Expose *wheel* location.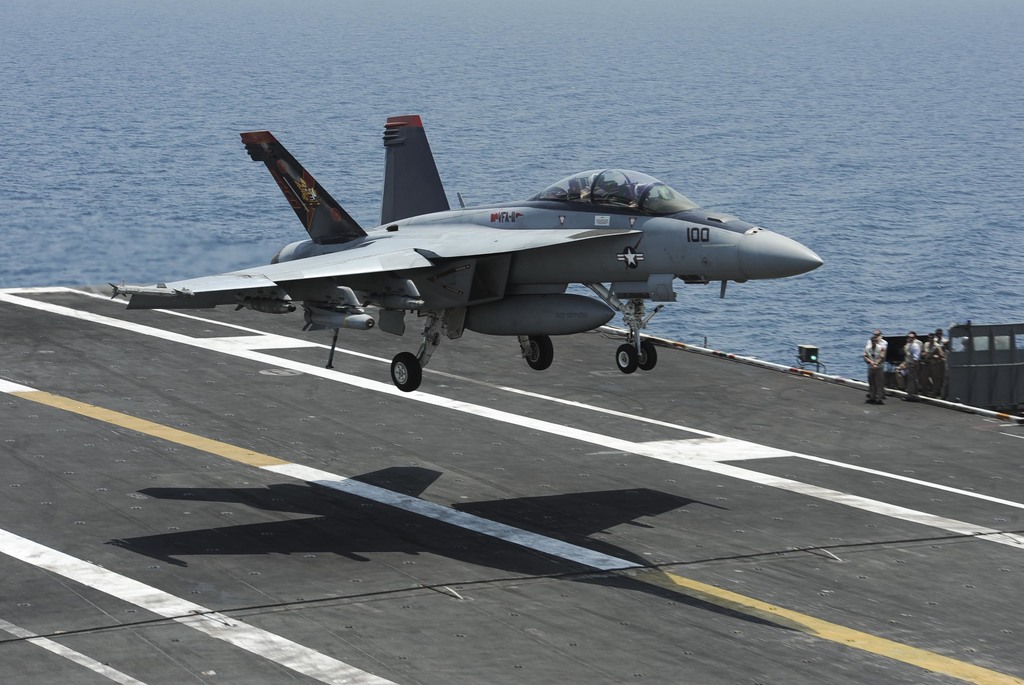
Exposed at pyautogui.locateOnScreen(610, 340, 642, 380).
